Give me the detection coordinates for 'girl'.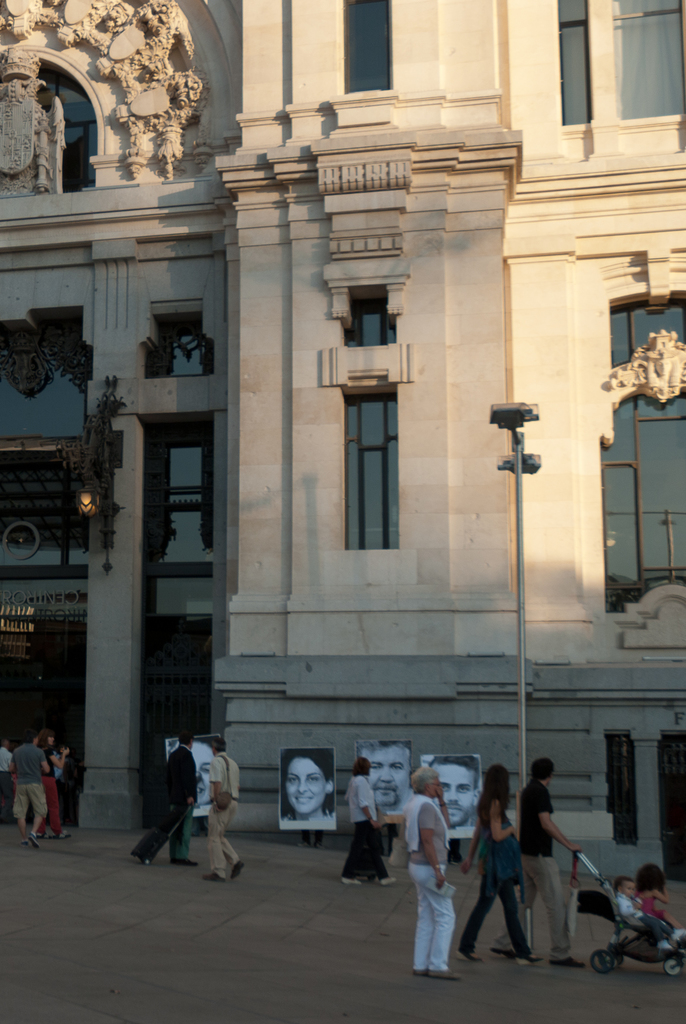
635 865 682 927.
